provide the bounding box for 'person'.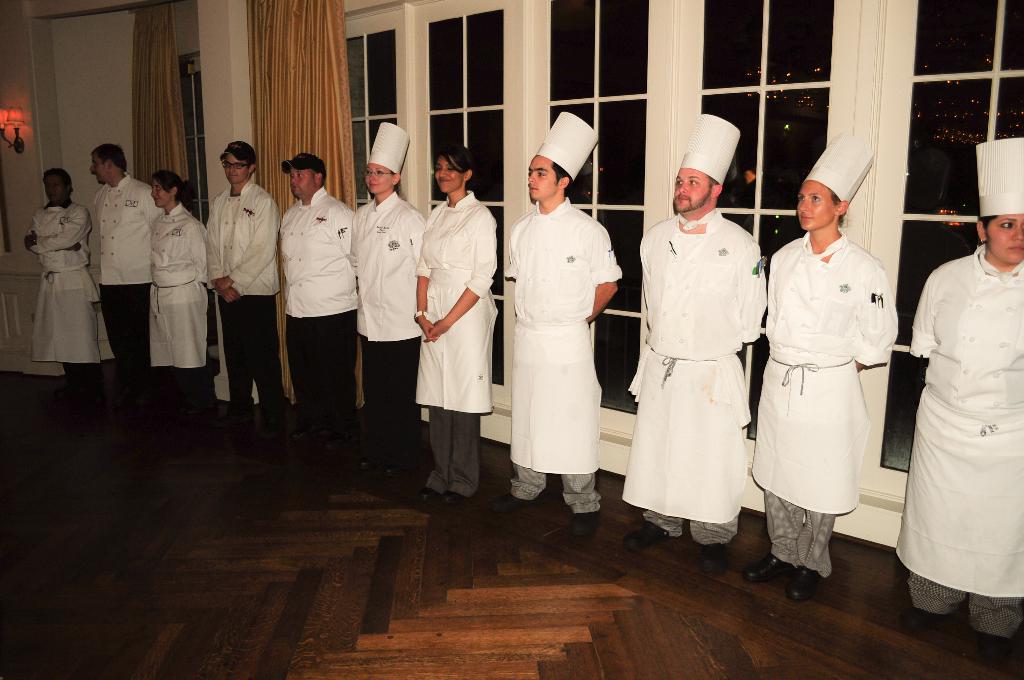
region(351, 126, 423, 474).
